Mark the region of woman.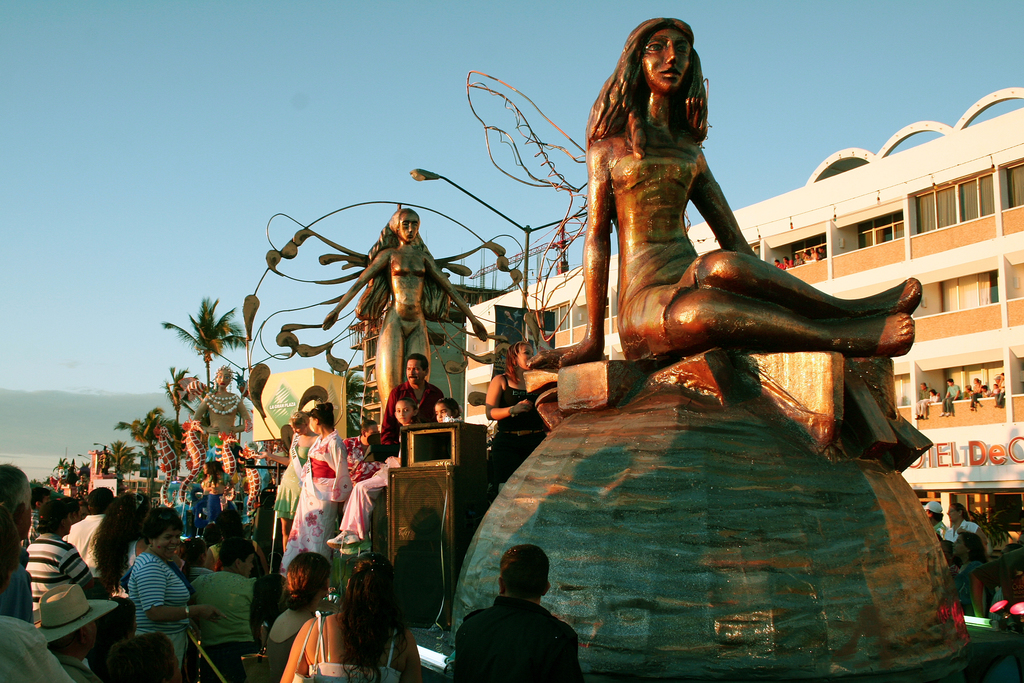
Region: bbox=[186, 532, 262, 682].
